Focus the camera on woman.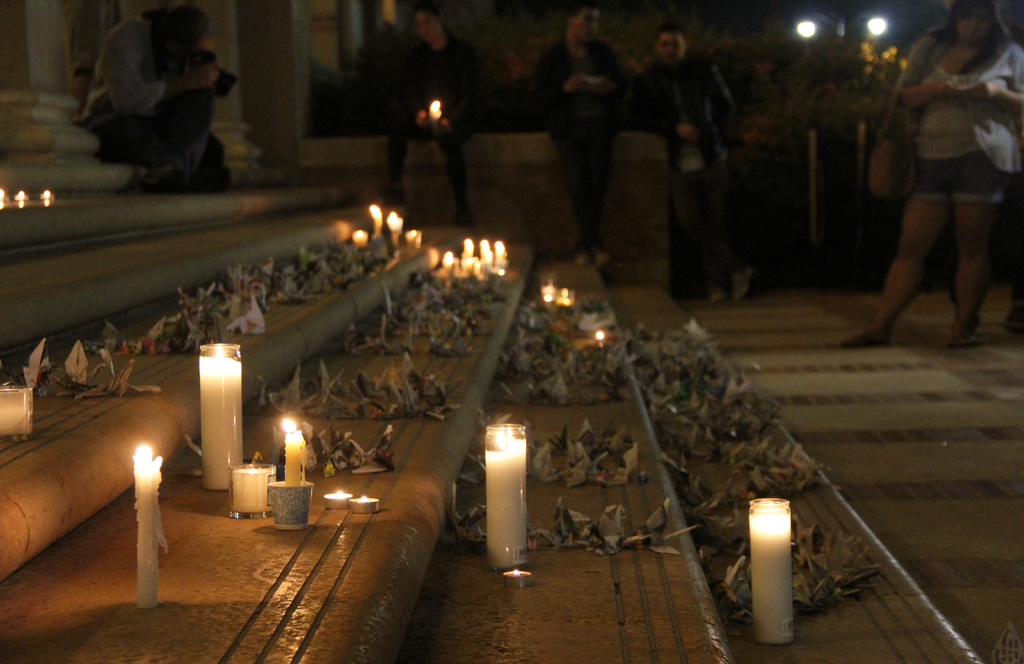
Focus region: x1=383 y1=0 x2=477 y2=229.
